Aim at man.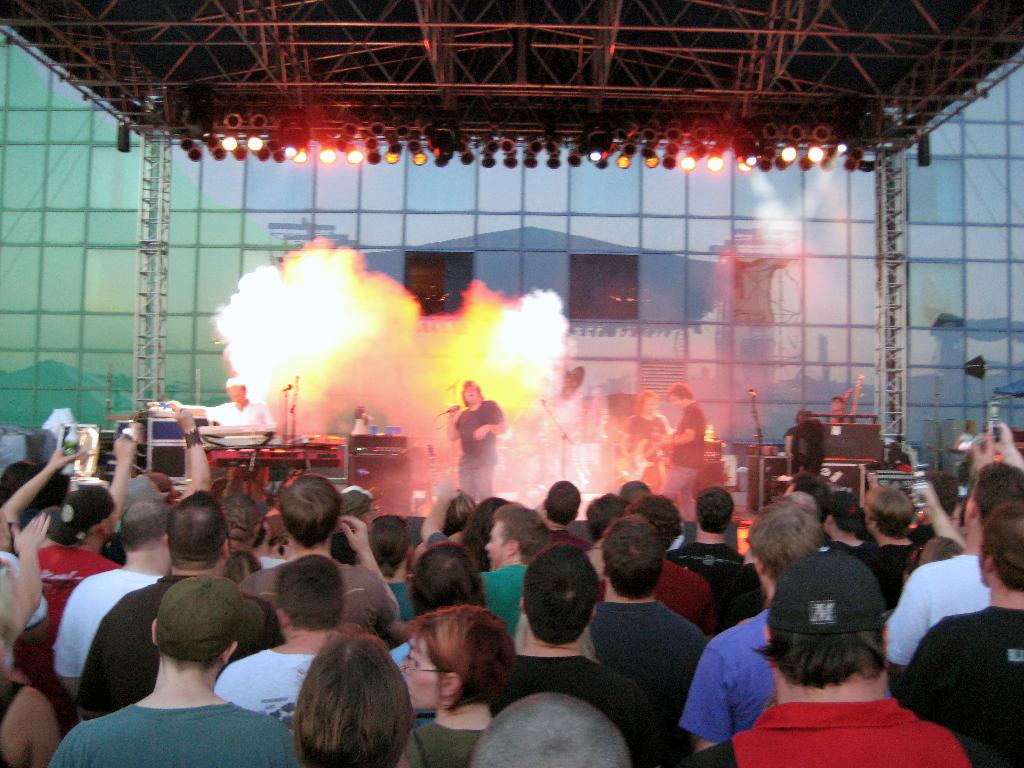
Aimed at select_region(829, 396, 850, 422).
